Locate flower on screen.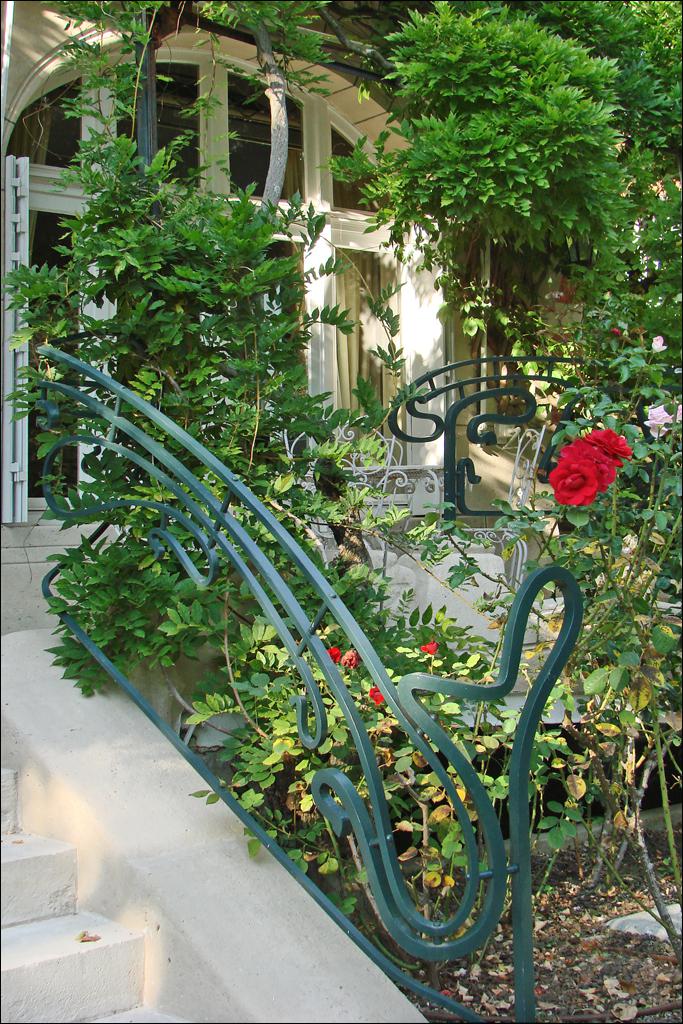
On screen at {"left": 415, "top": 636, "right": 438, "bottom": 652}.
